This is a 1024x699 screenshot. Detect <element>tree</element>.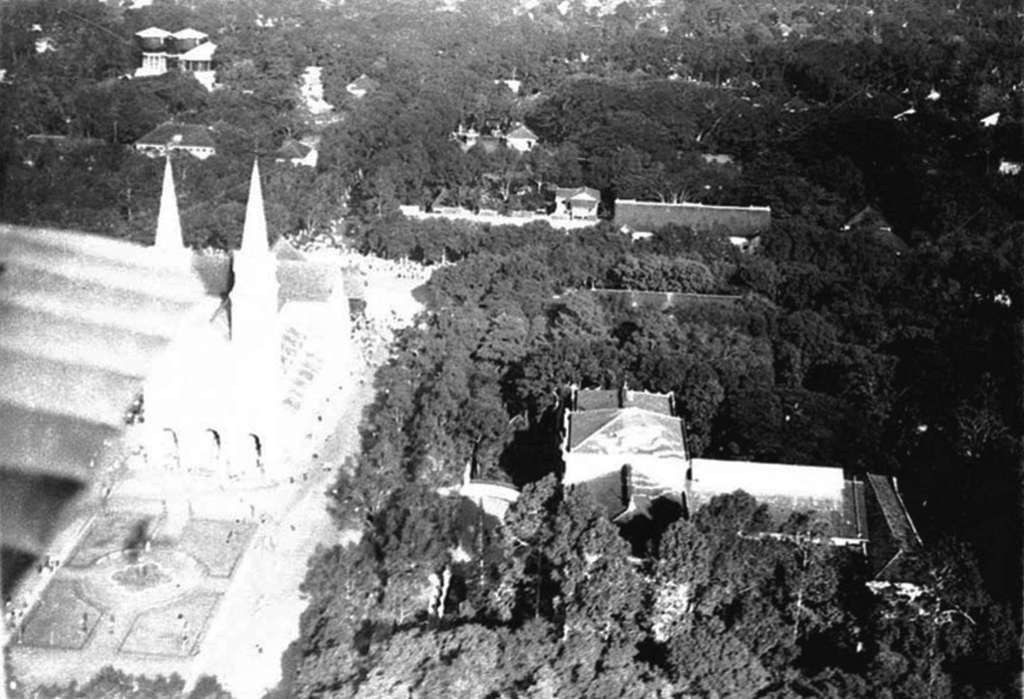
407:435:467:487.
